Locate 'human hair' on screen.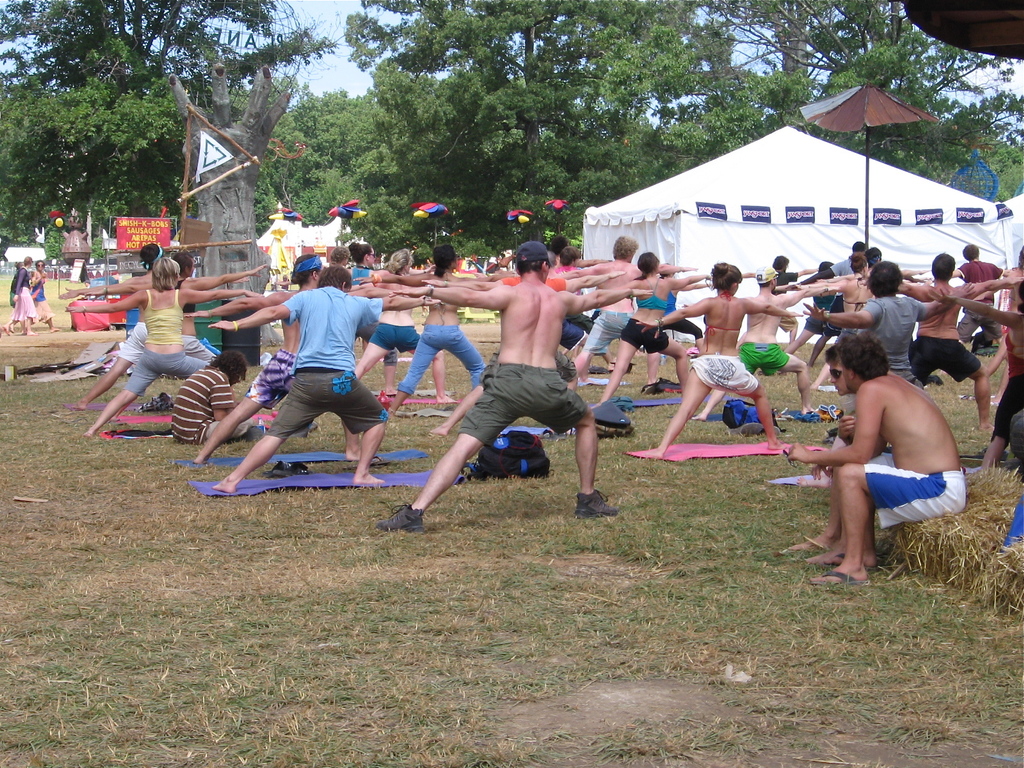
On screen at (left=139, top=241, right=164, bottom=268).
